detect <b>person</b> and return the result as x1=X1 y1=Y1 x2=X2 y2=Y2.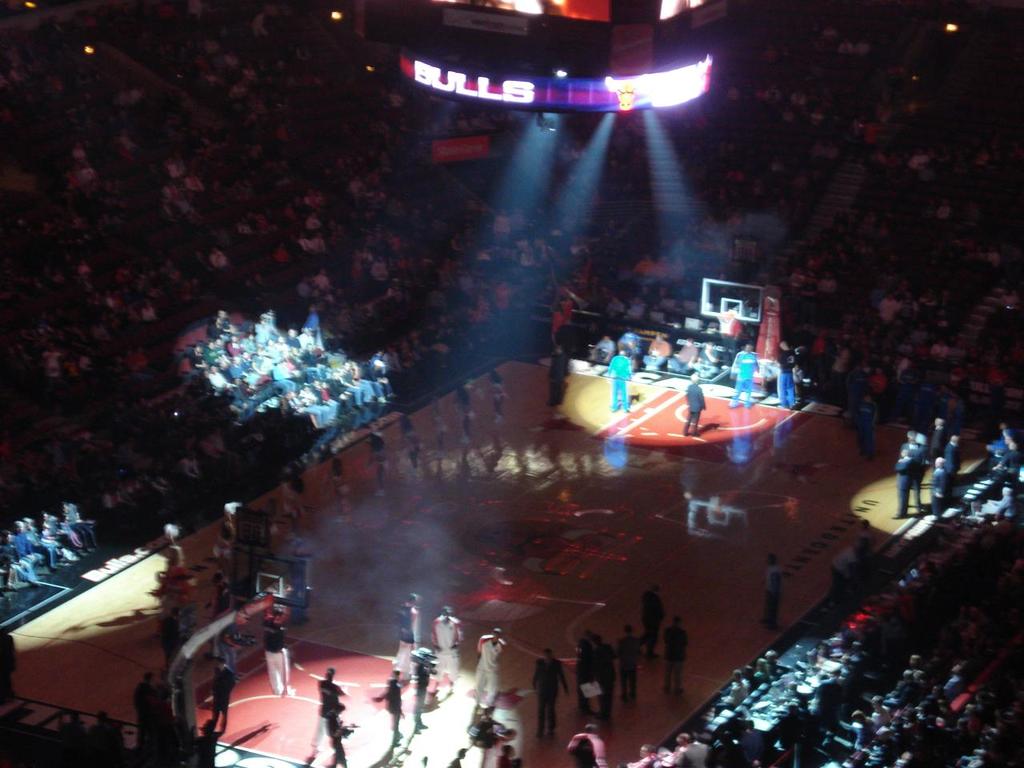
x1=854 y1=390 x2=884 y2=458.
